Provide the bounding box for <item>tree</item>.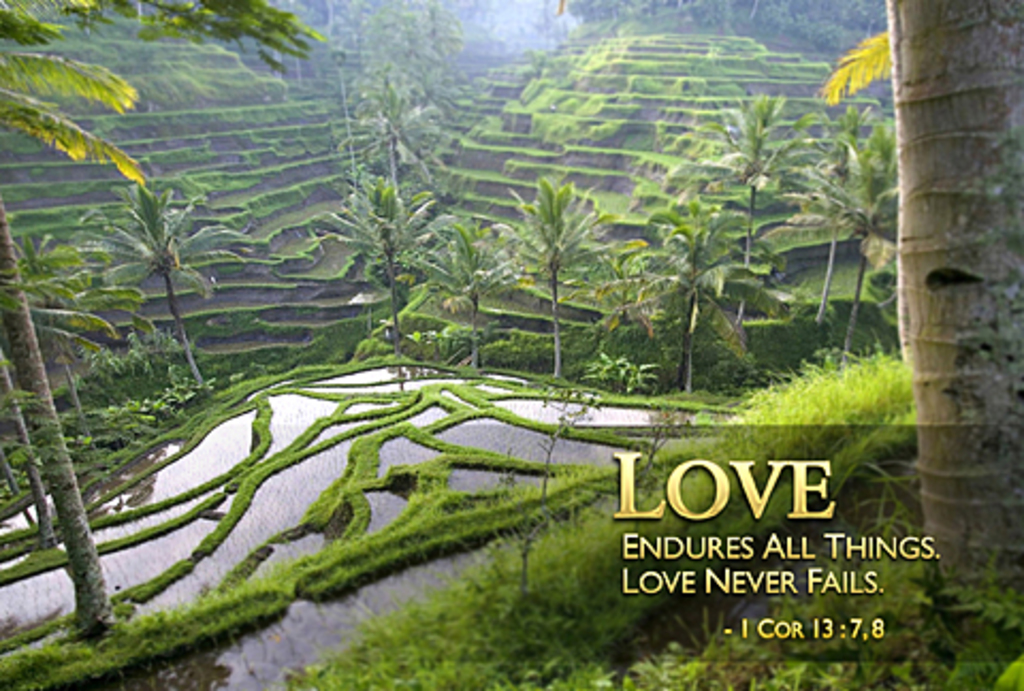
403 0 463 92.
